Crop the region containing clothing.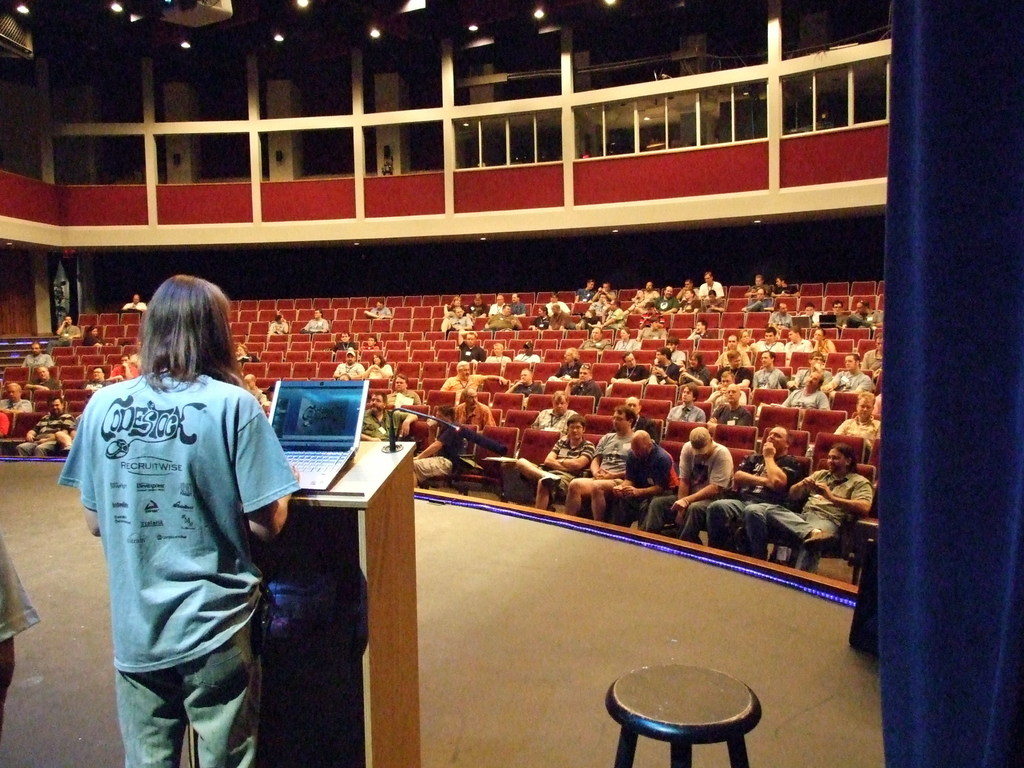
Crop region: left=703, top=294, right=722, bottom=312.
